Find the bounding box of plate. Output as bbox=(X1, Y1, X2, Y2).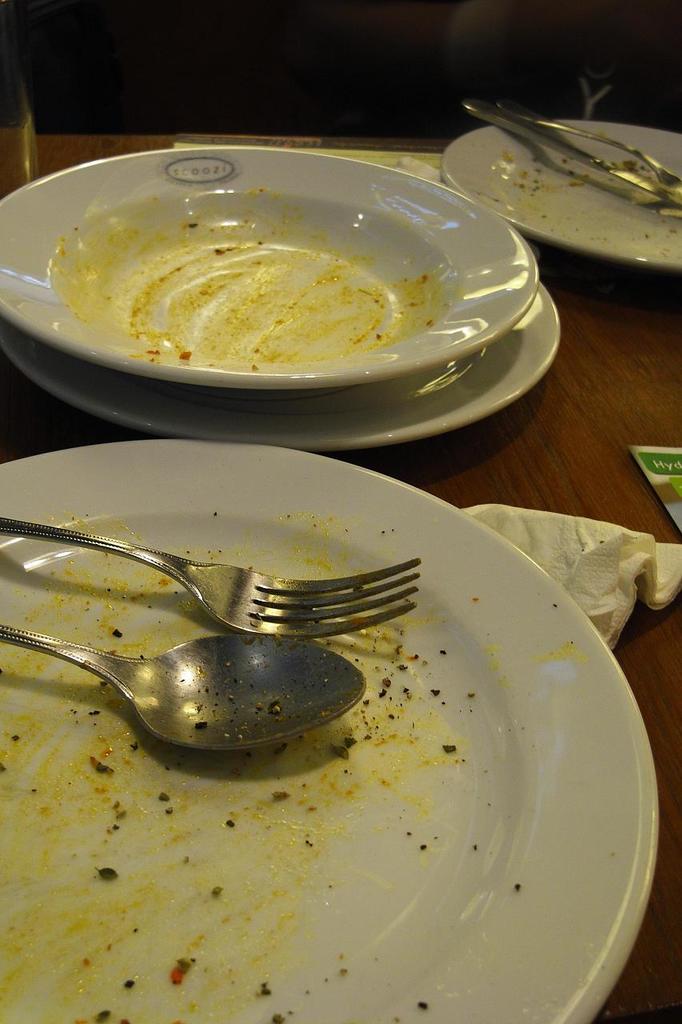
bbox=(0, 148, 541, 394).
